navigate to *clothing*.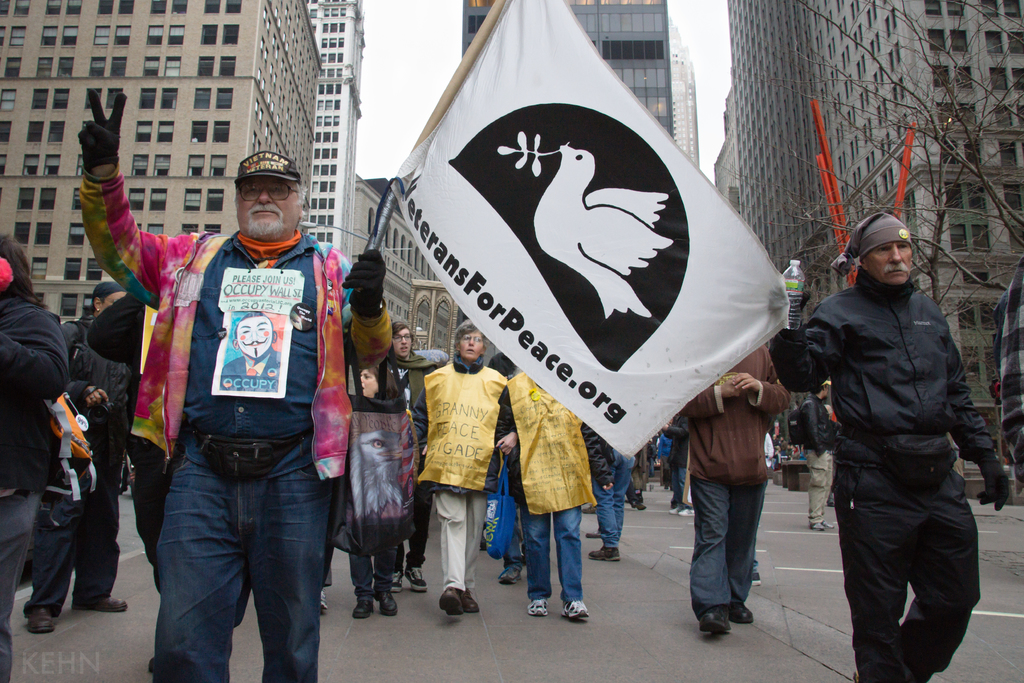
Navigation target: crop(801, 397, 842, 524).
